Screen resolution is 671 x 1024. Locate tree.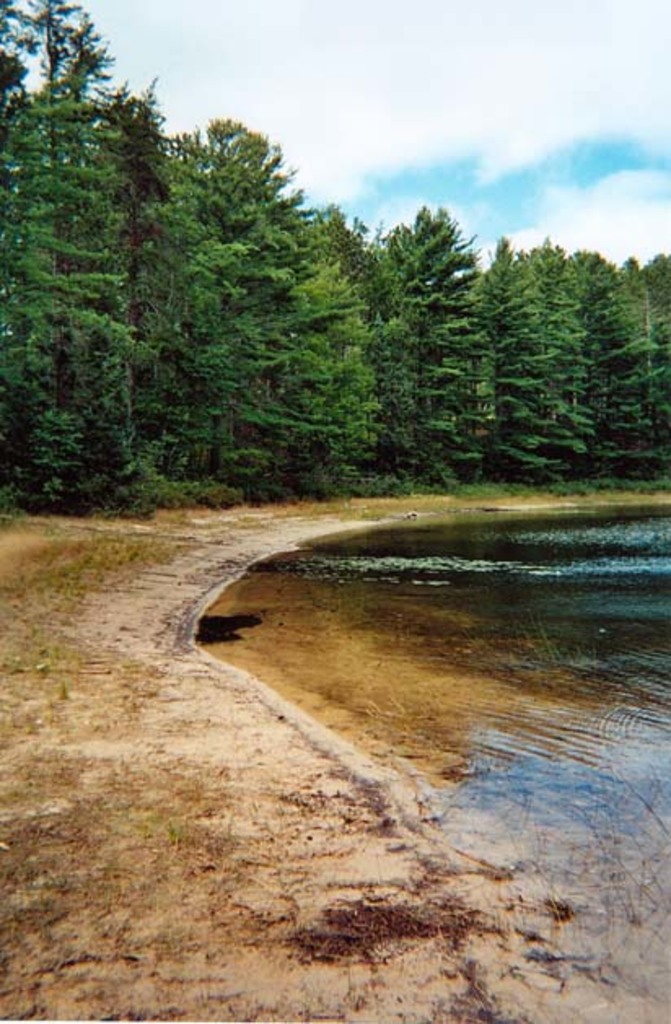
bbox=(316, 208, 396, 495).
